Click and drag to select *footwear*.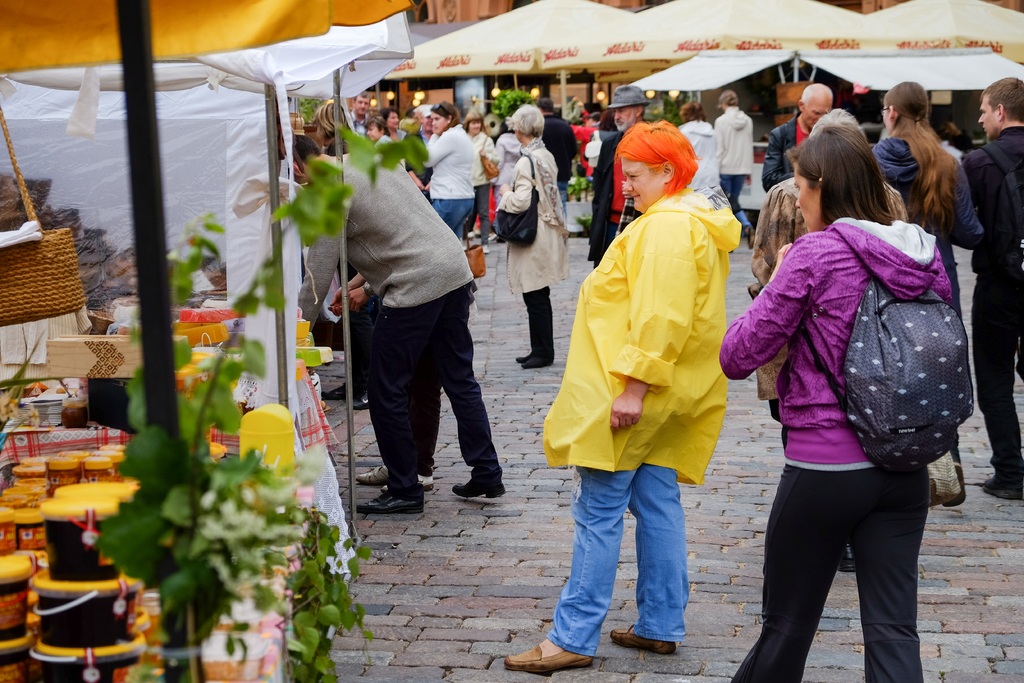
Selection: (458,463,517,500).
